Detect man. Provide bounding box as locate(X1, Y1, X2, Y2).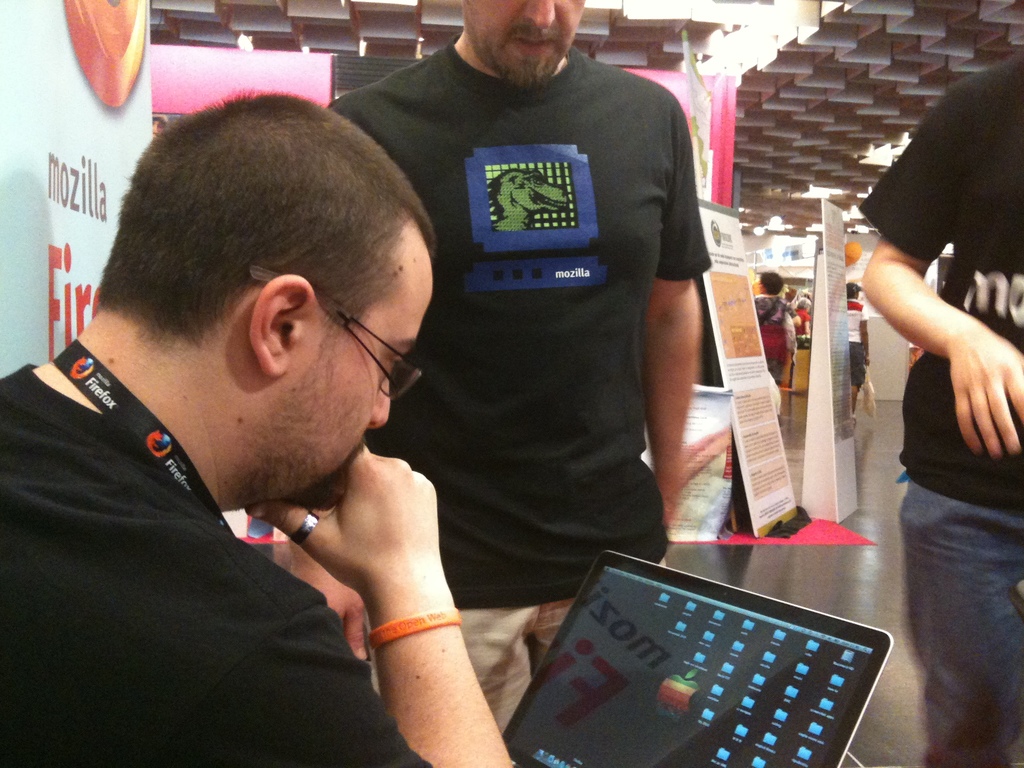
locate(0, 88, 536, 767).
